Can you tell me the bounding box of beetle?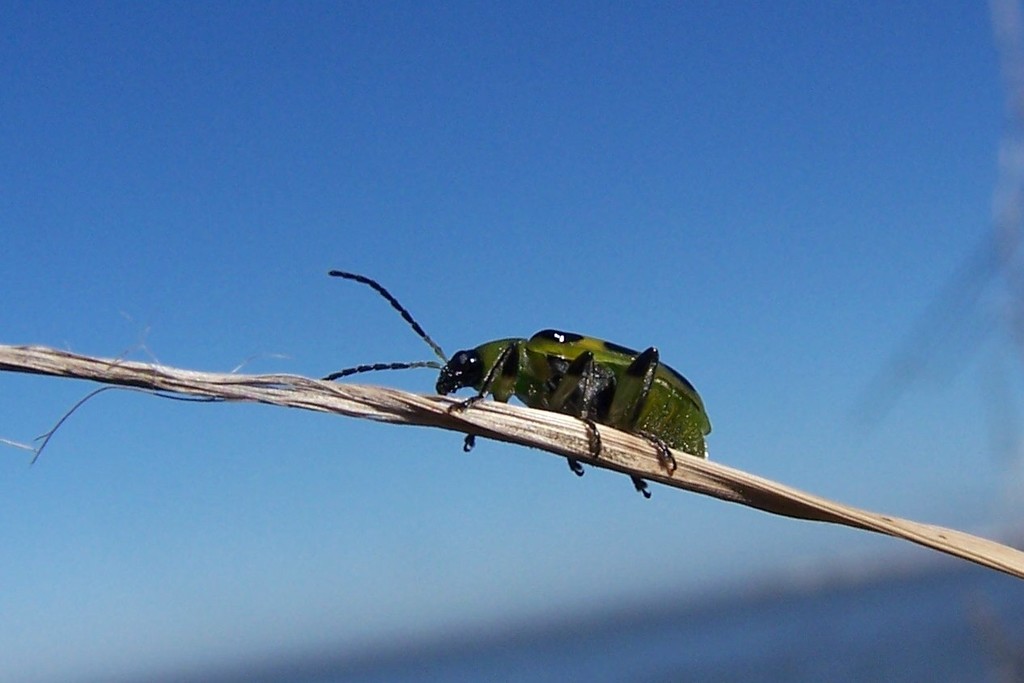
bbox(341, 255, 746, 490).
